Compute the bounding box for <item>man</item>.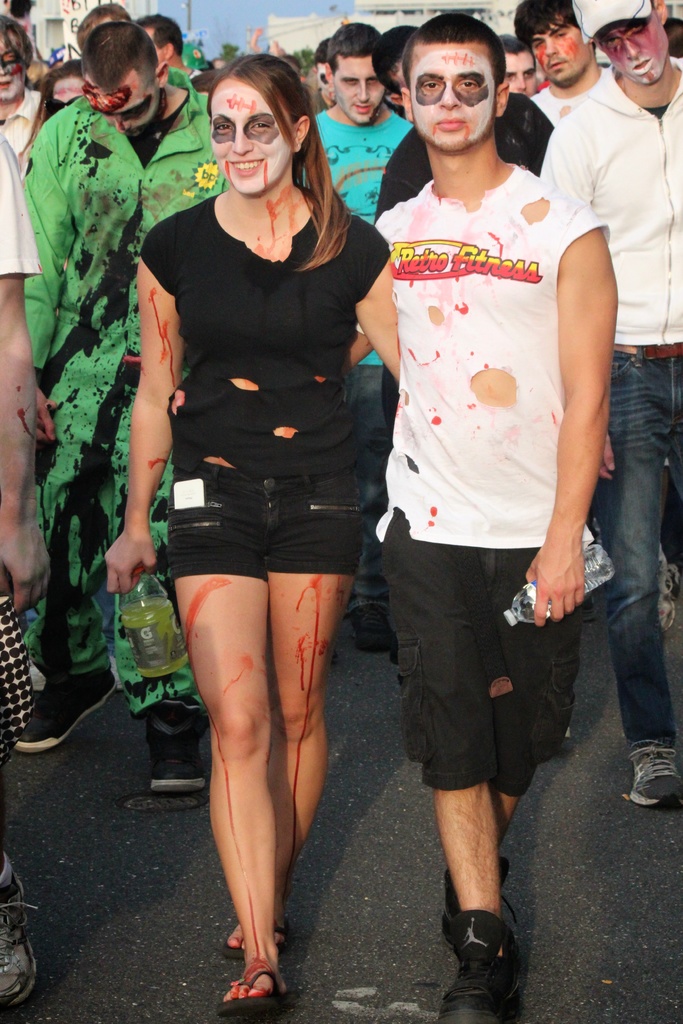
region(493, 30, 539, 99).
